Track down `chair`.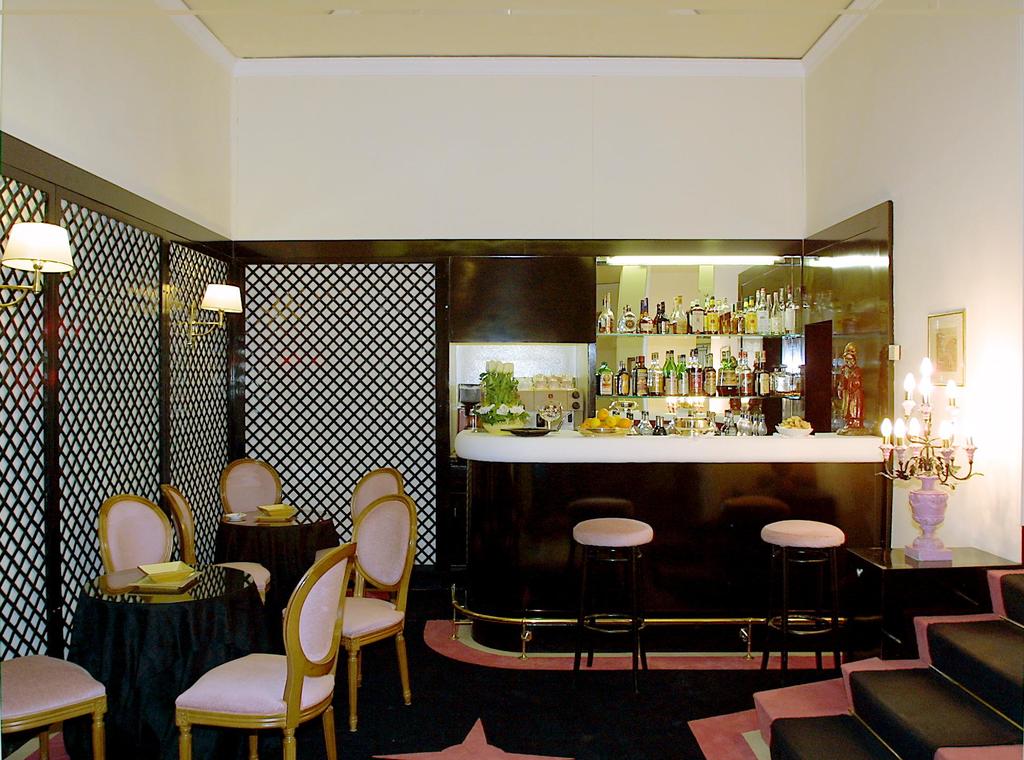
Tracked to region(159, 481, 273, 606).
